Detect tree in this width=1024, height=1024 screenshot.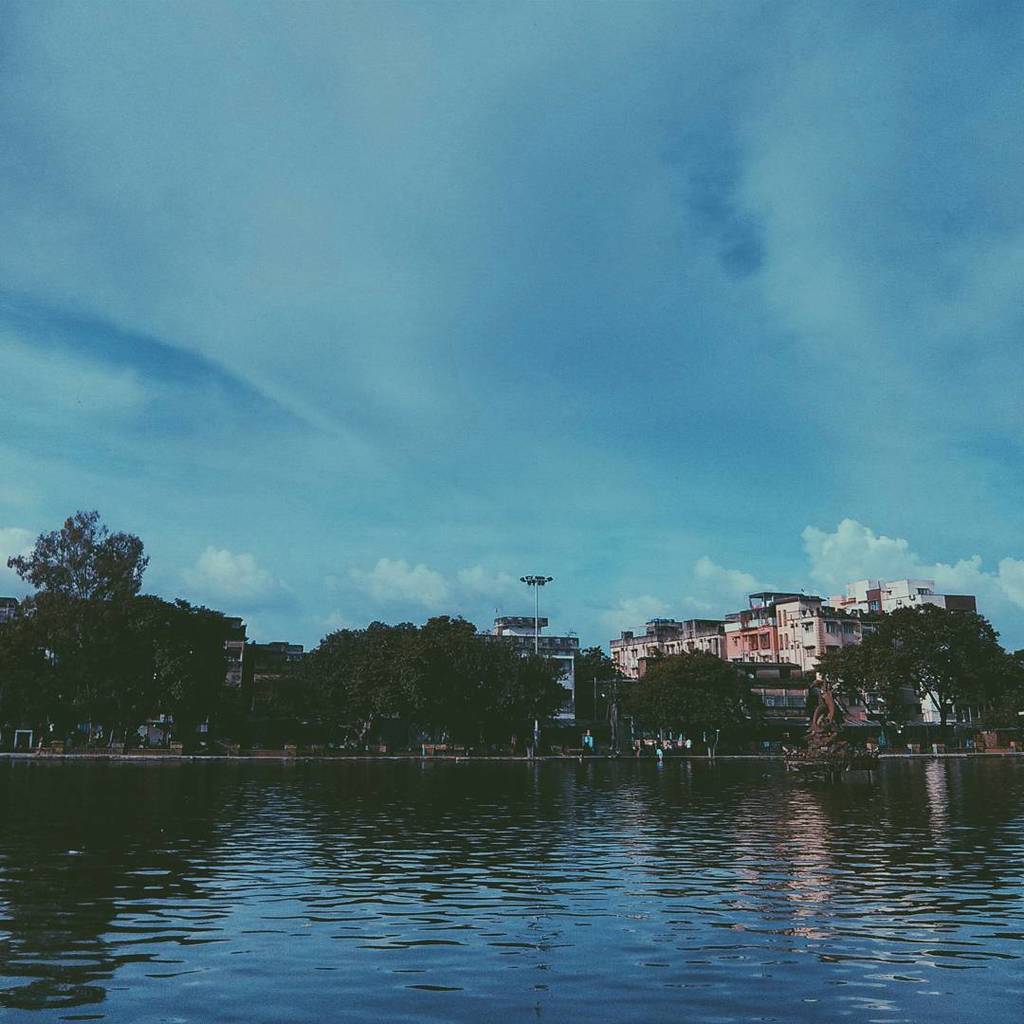
Detection: x1=829, y1=574, x2=1008, y2=763.
